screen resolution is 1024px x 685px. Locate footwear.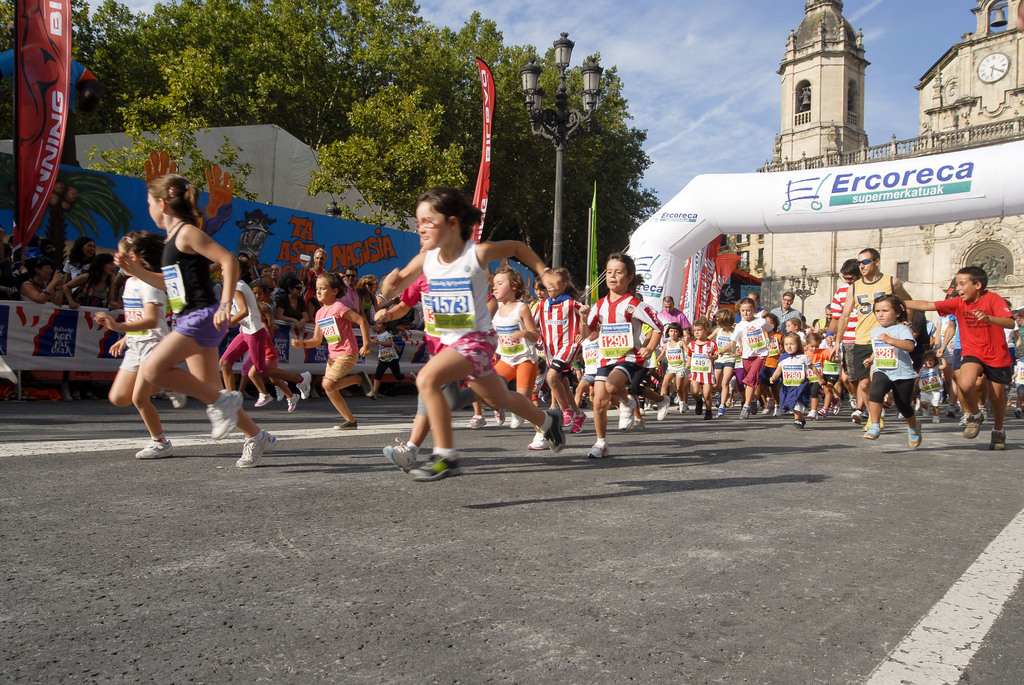
crop(678, 400, 685, 411).
